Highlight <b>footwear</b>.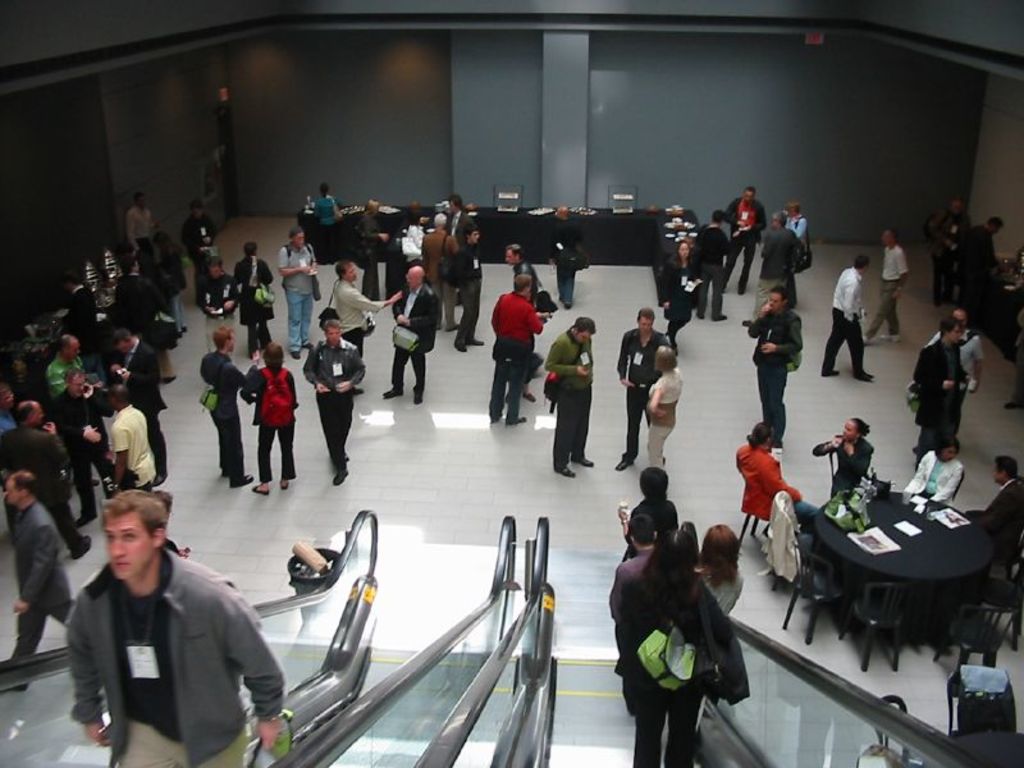
Highlighted region: [x1=68, y1=535, x2=88, y2=557].
